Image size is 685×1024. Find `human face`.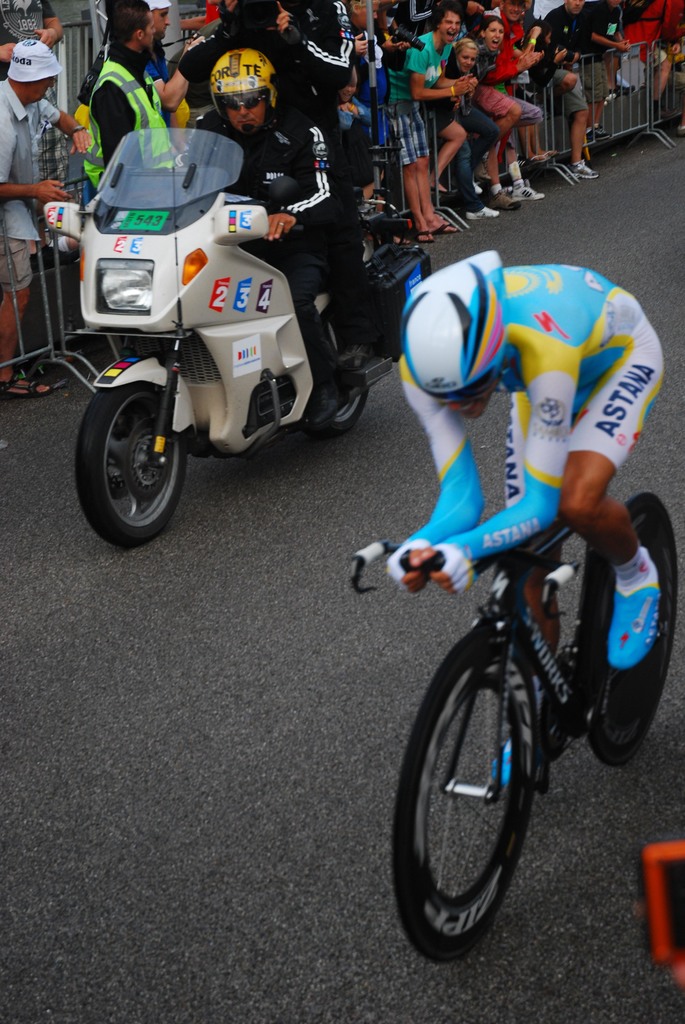
Rect(358, 3, 377, 30).
